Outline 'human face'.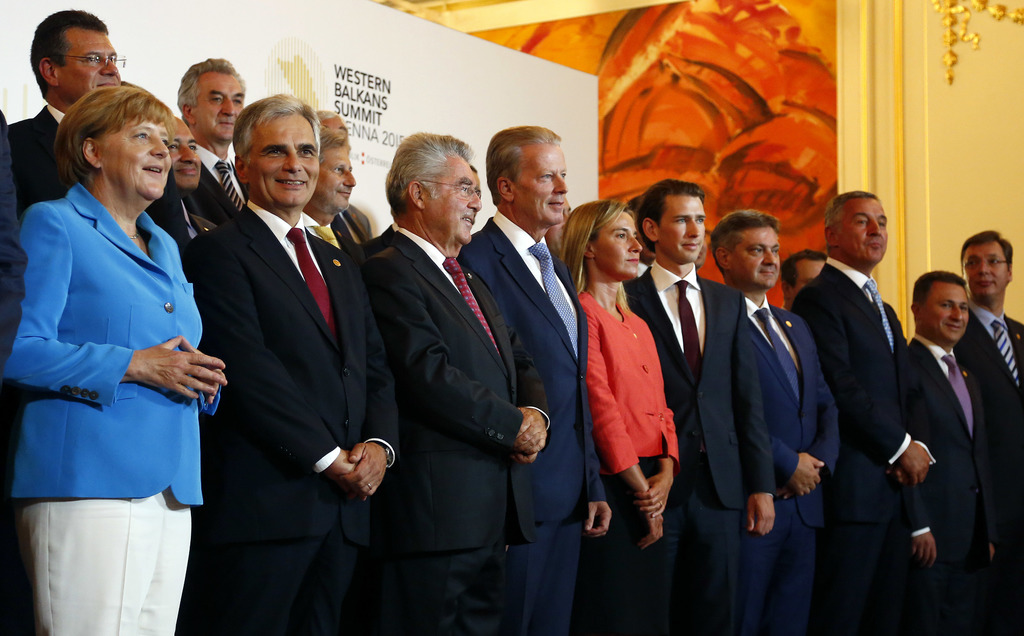
Outline: [514, 147, 569, 224].
